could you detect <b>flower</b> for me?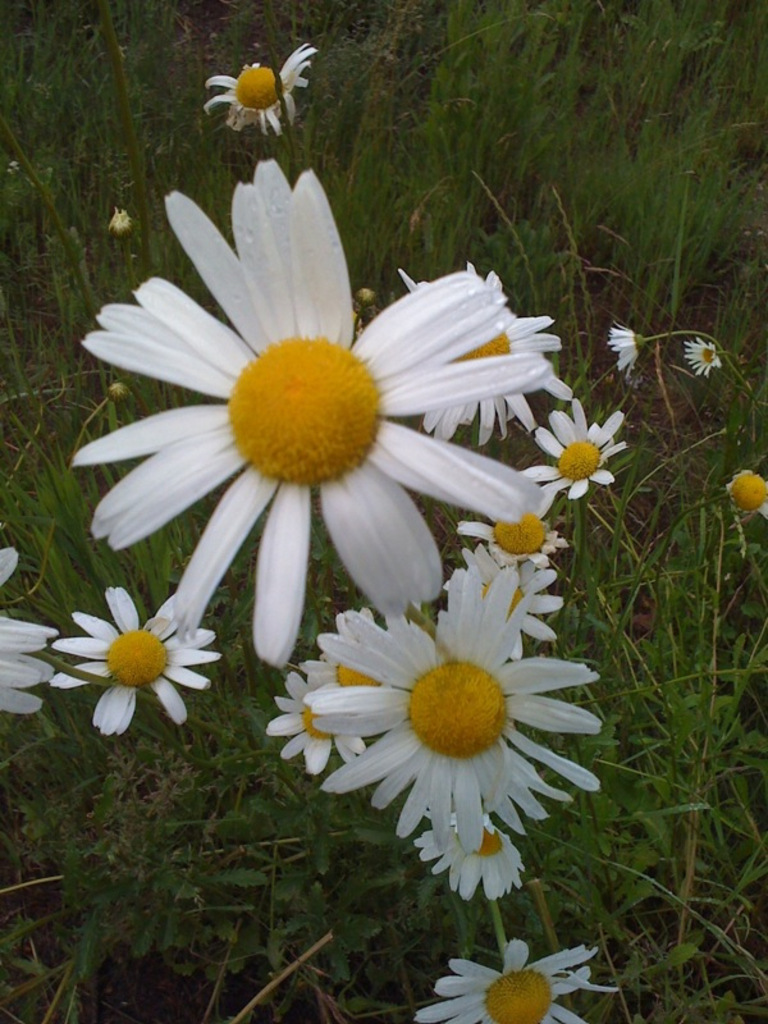
Detection result: bbox(412, 934, 621, 1023).
